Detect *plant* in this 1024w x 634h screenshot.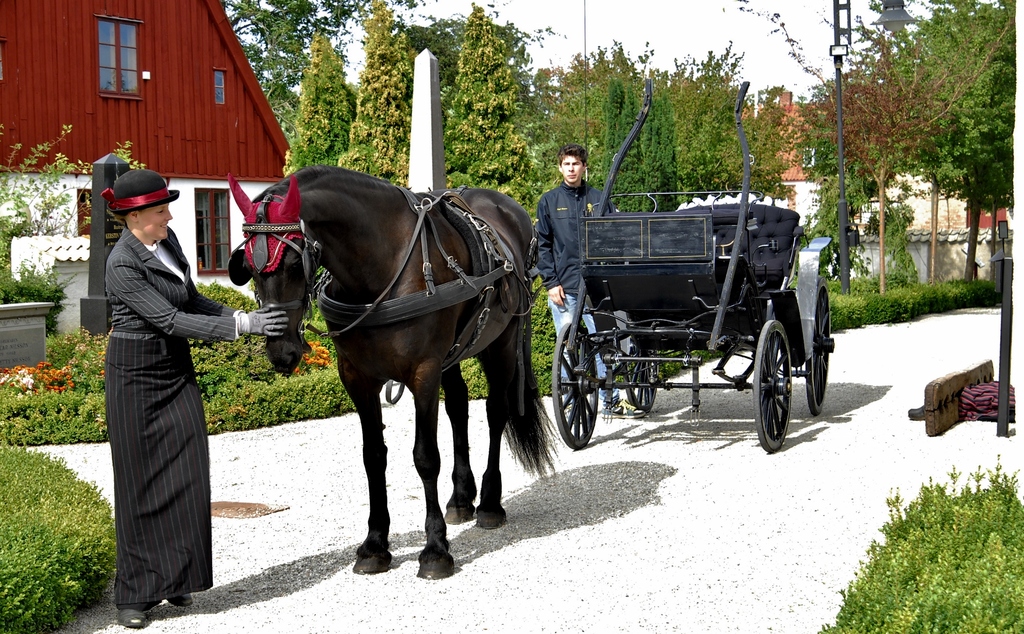
Detection: {"left": 204, "top": 374, "right": 365, "bottom": 437}.
